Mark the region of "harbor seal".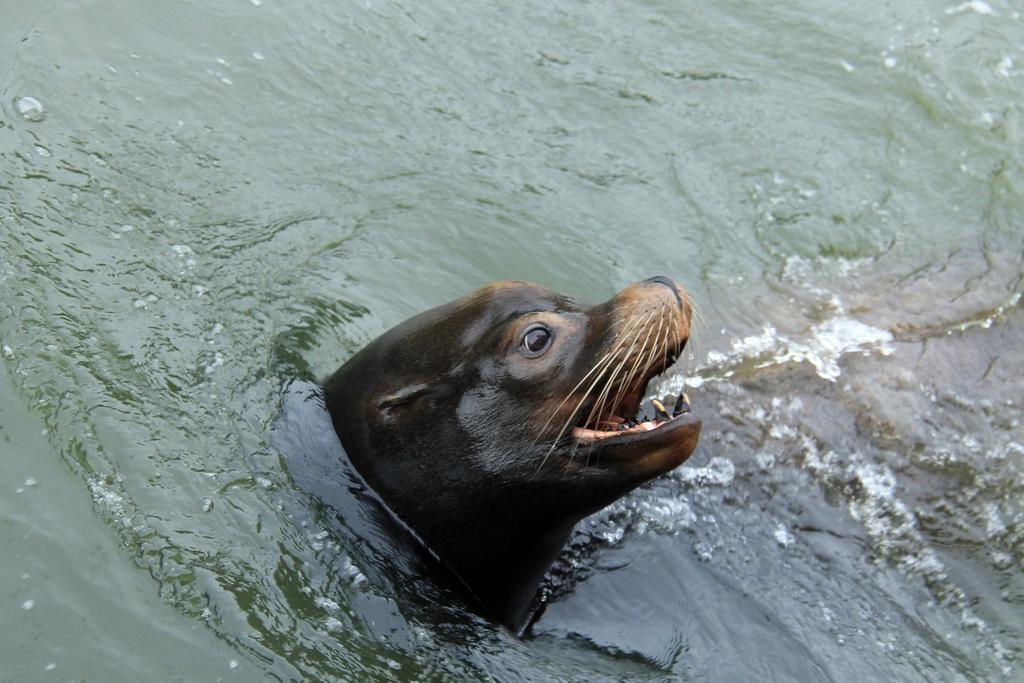
Region: [320, 272, 710, 623].
